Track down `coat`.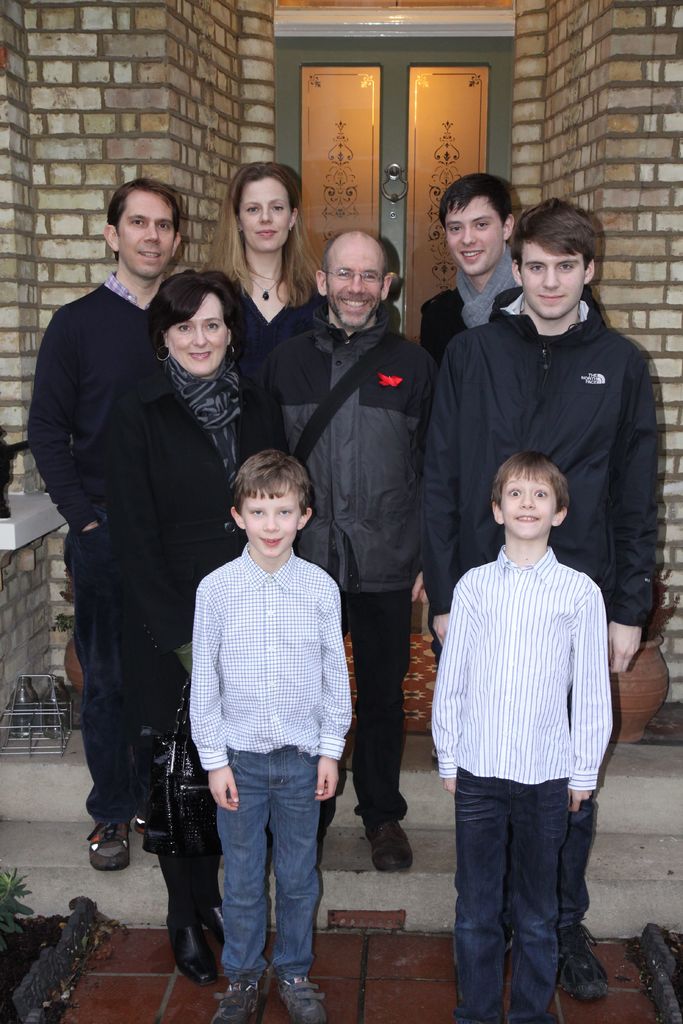
Tracked to [x1=395, y1=282, x2=527, y2=357].
